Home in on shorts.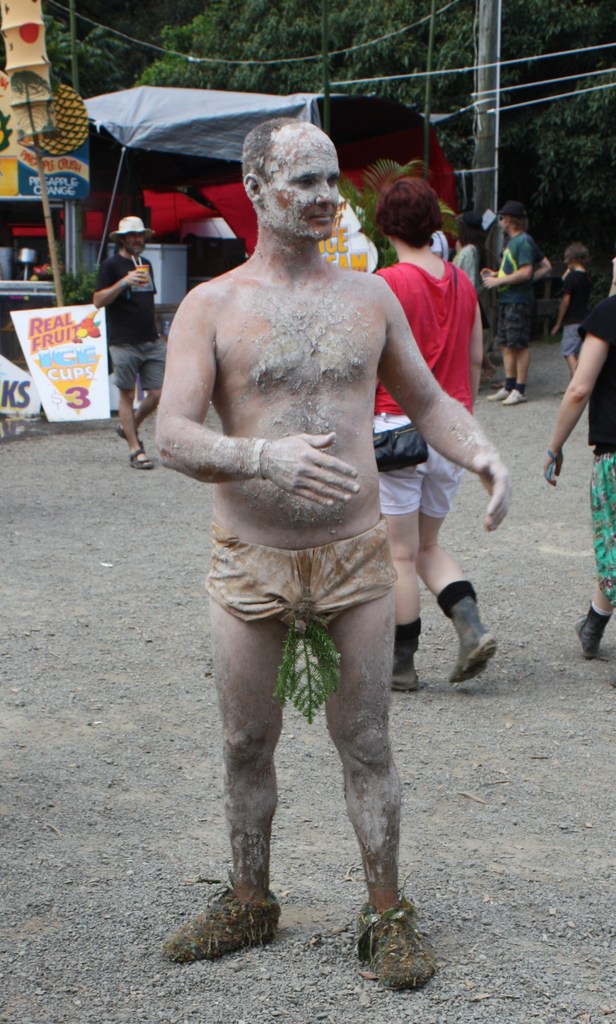
Homed in at x1=560 y1=323 x2=582 y2=357.
